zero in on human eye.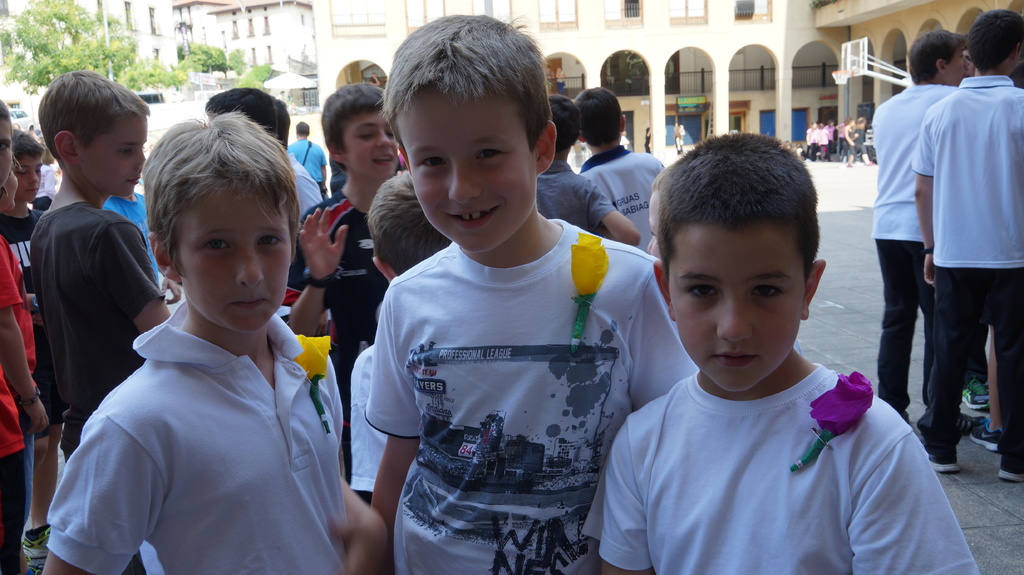
Zeroed in: {"x1": 257, "y1": 229, "x2": 286, "y2": 253}.
